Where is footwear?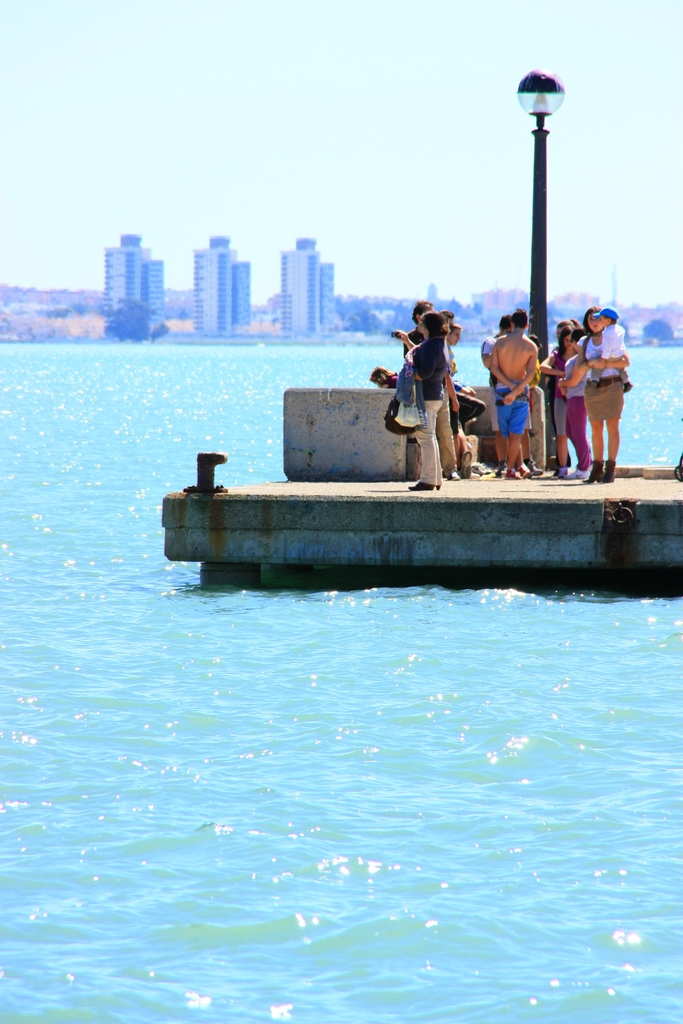
492:460:508:476.
